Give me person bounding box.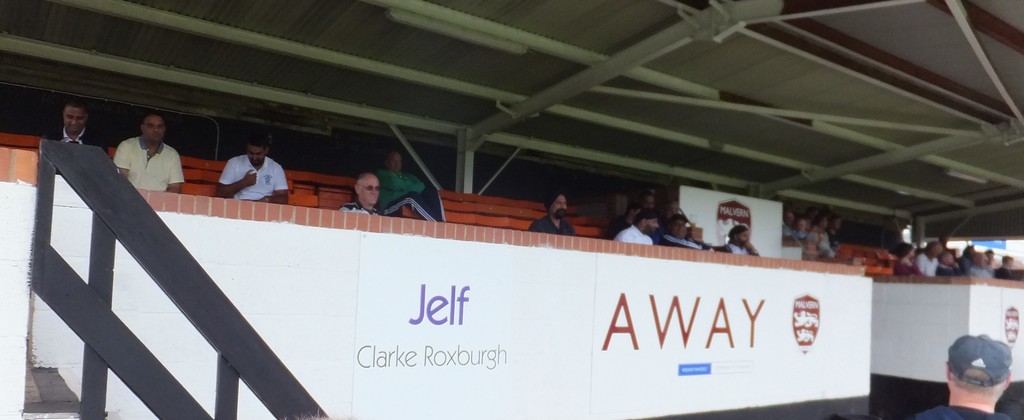
<box>527,192,577,239</box>.
